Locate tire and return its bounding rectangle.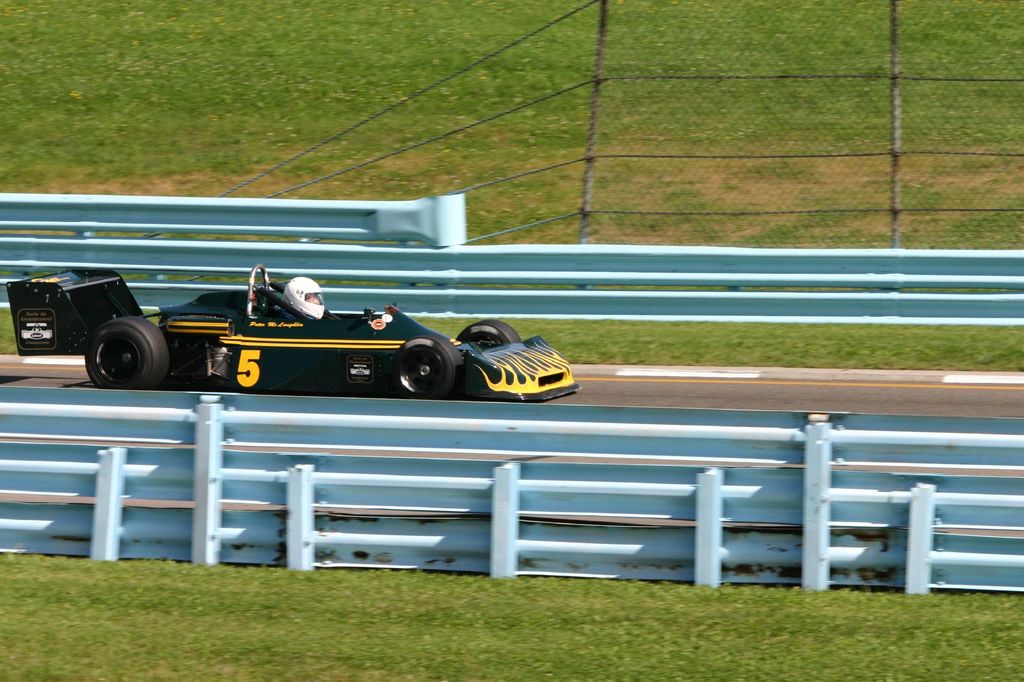
389/338/455/396.
